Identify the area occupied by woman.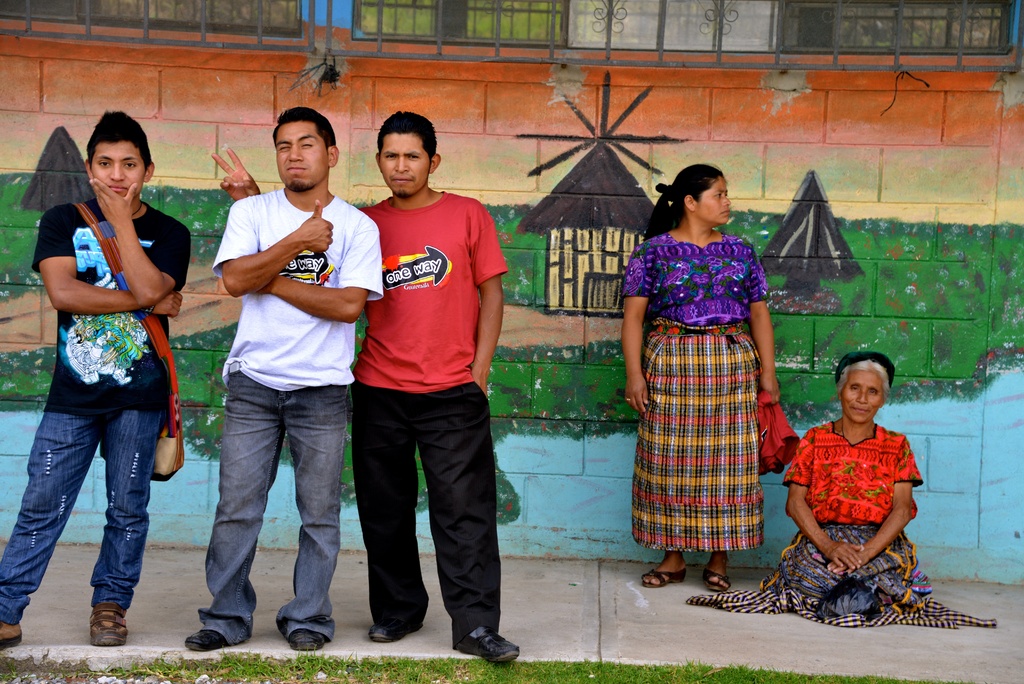
Area: {"x1": 630, "y1": 137, "x2": 801, "y2": 608}.
